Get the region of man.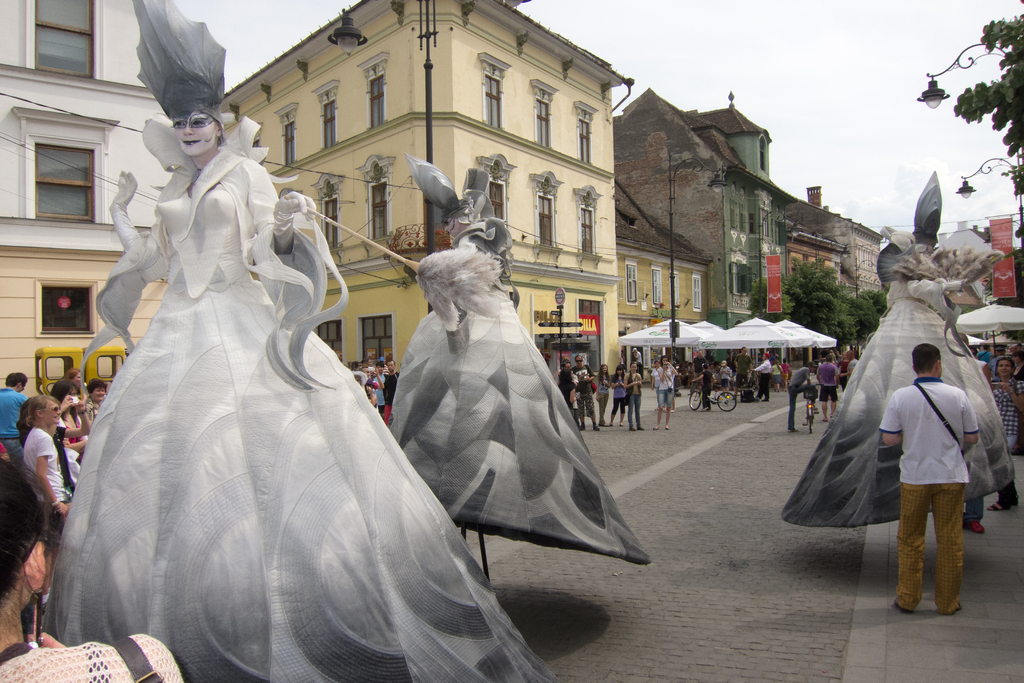
0,373,27,460.
